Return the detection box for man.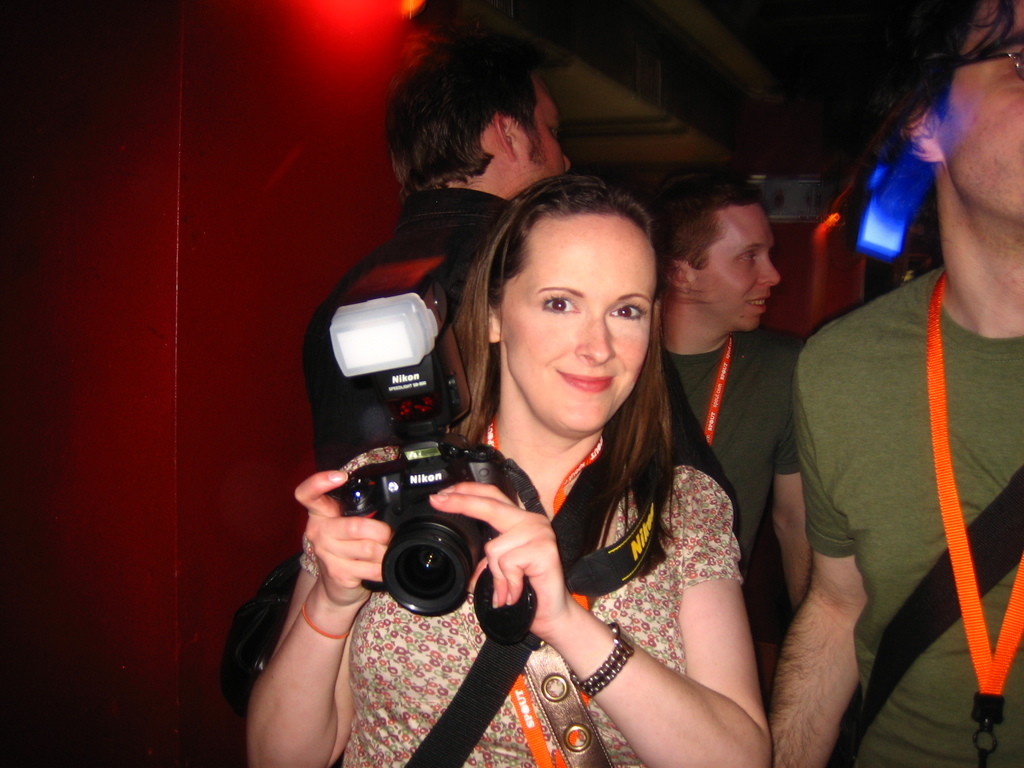
left=632, top=168, right=813, bottom=616.
